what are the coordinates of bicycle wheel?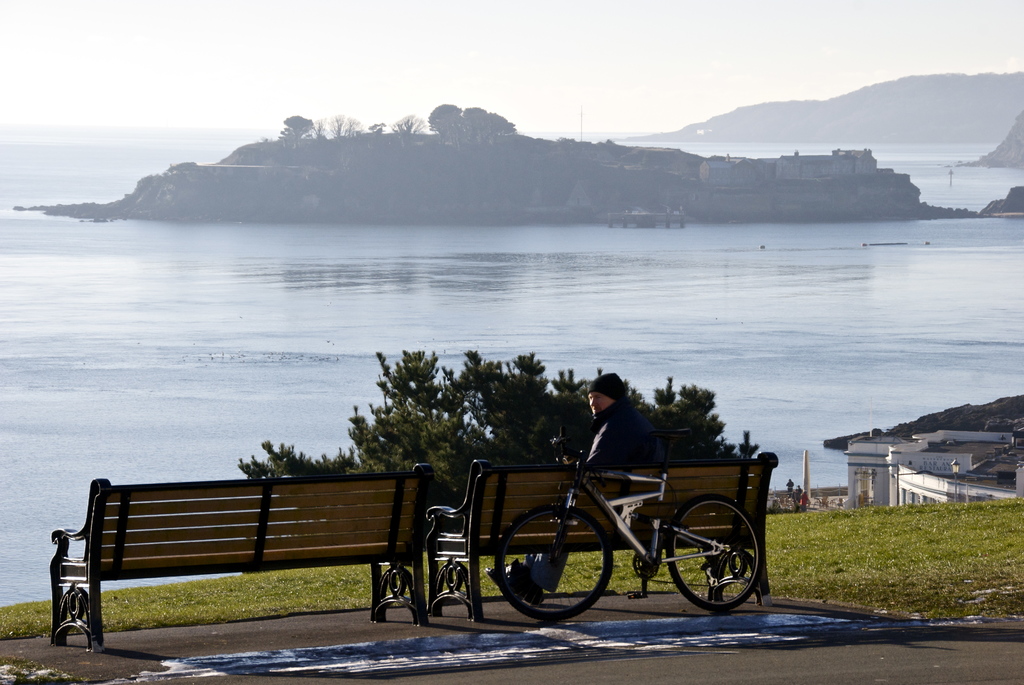
Rect(667, 494, 762, 615).
